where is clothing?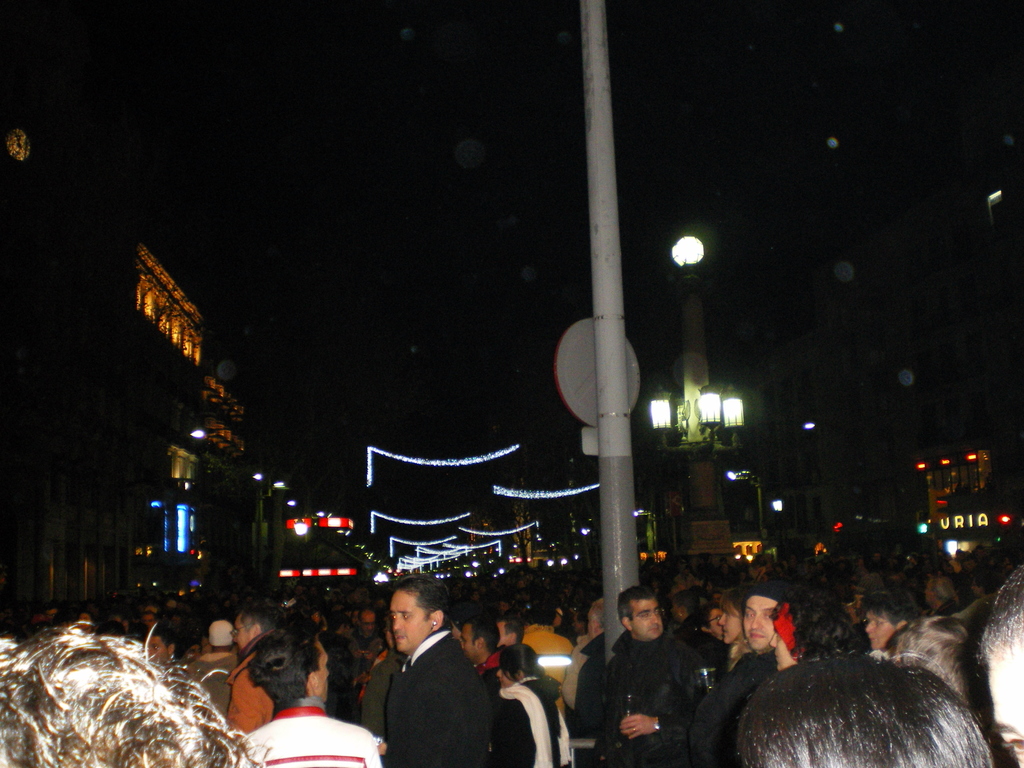
<region>389, 632, 499, 767</region>.
